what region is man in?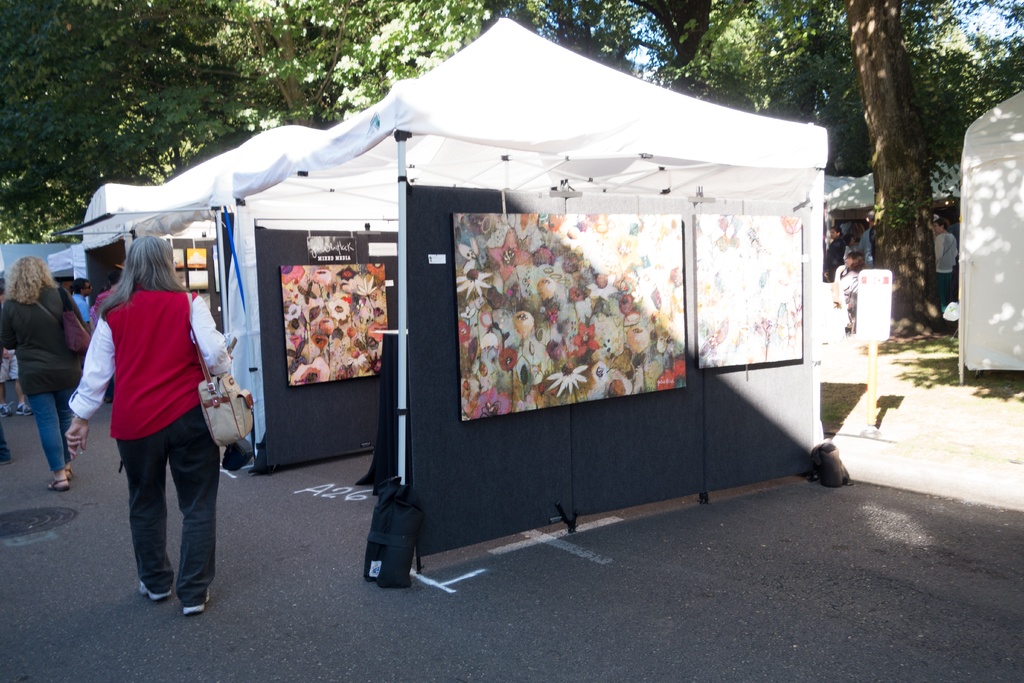
x1=933 y1=220 x2=959 y2=309.
